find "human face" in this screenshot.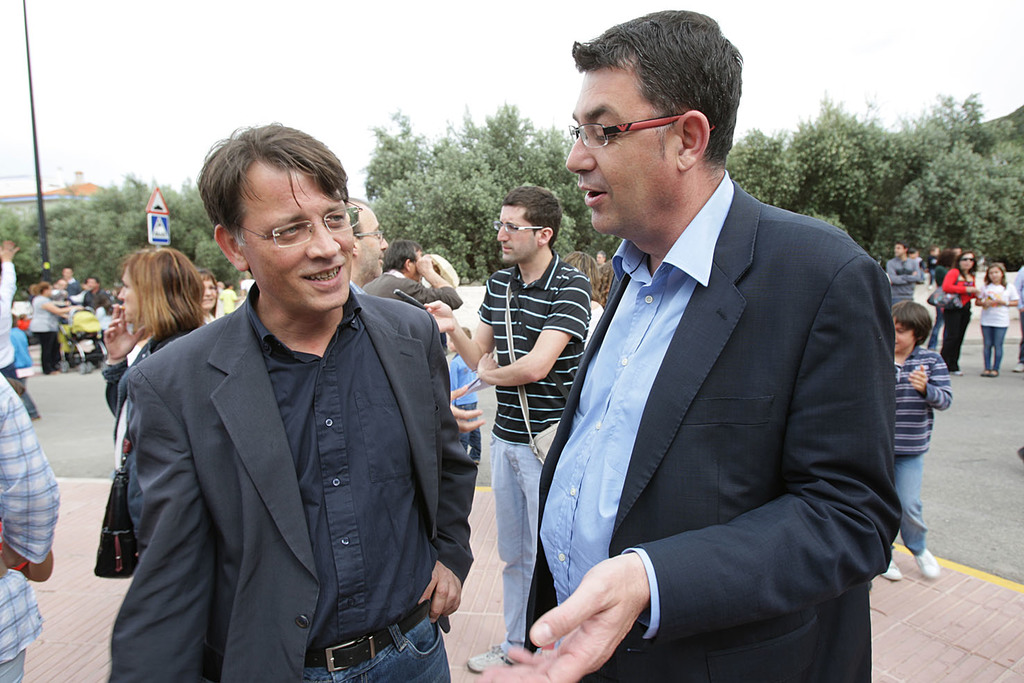
The bounding box for "human face" is bbox(497, 208, 540, 260).
